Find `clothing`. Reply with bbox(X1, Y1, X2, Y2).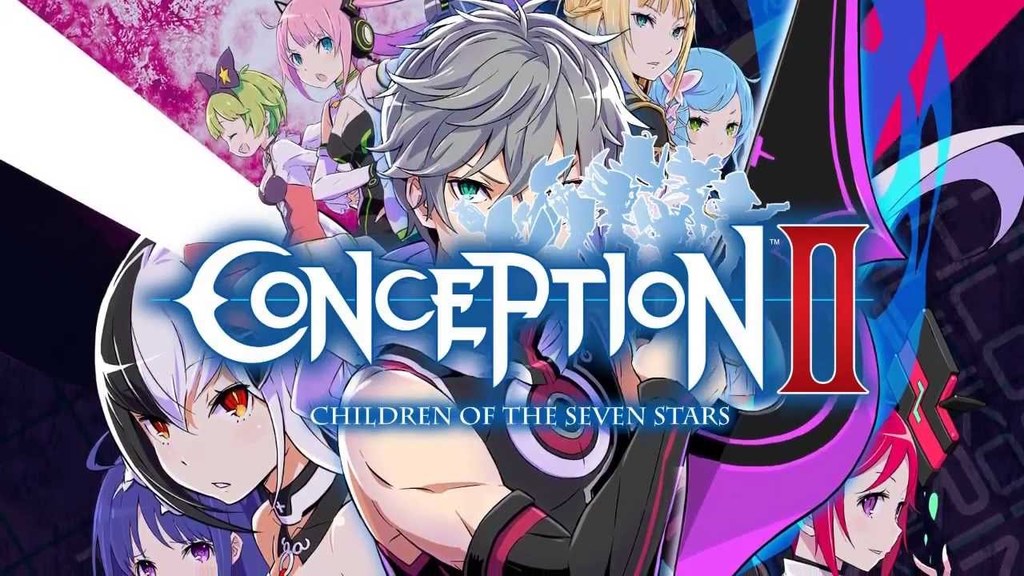
bbox(322, 77, 390, 250).
